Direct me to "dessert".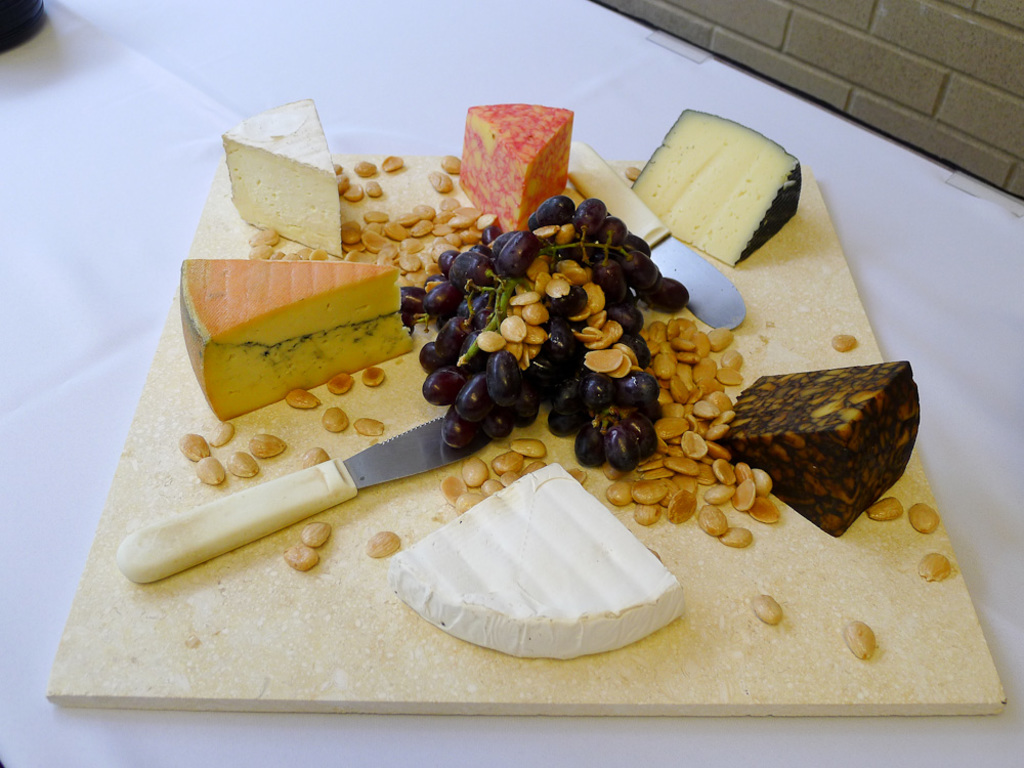
Direction: pyautogui.locateOnScreen(445, 99, 583, 237).
